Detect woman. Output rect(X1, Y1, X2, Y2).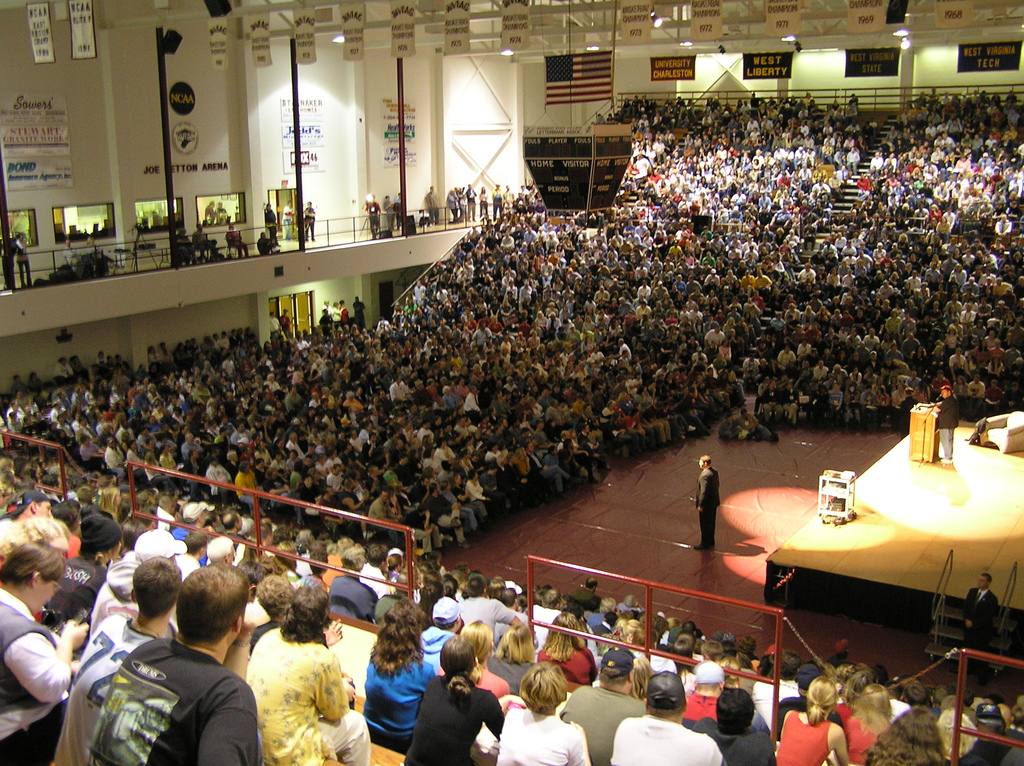
rect(669, 636, 698, 698).
